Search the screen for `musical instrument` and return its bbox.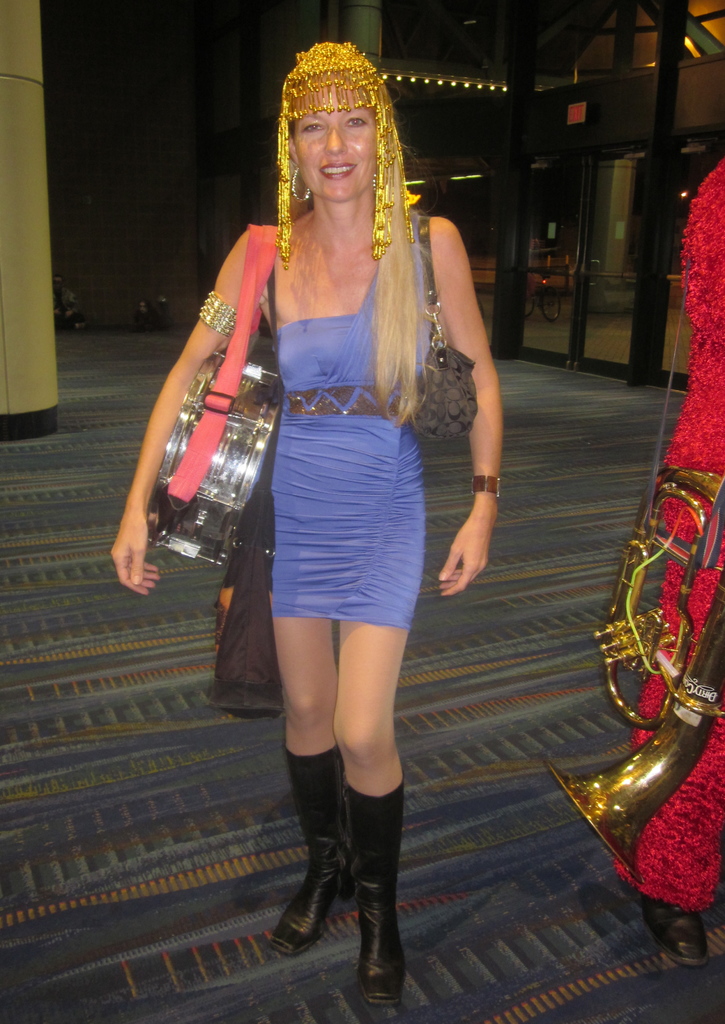
Found: 553/467/724/883.
